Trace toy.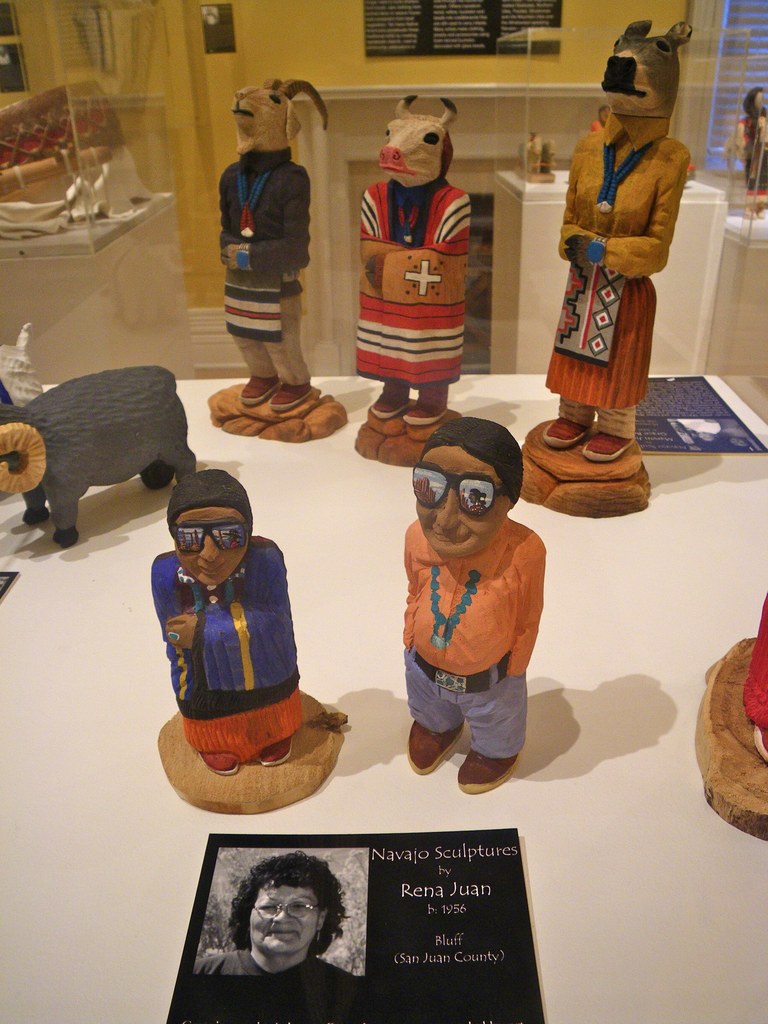
Traced to {"left": 147, "top": 465, "right": 310, "bottom": 778}.
